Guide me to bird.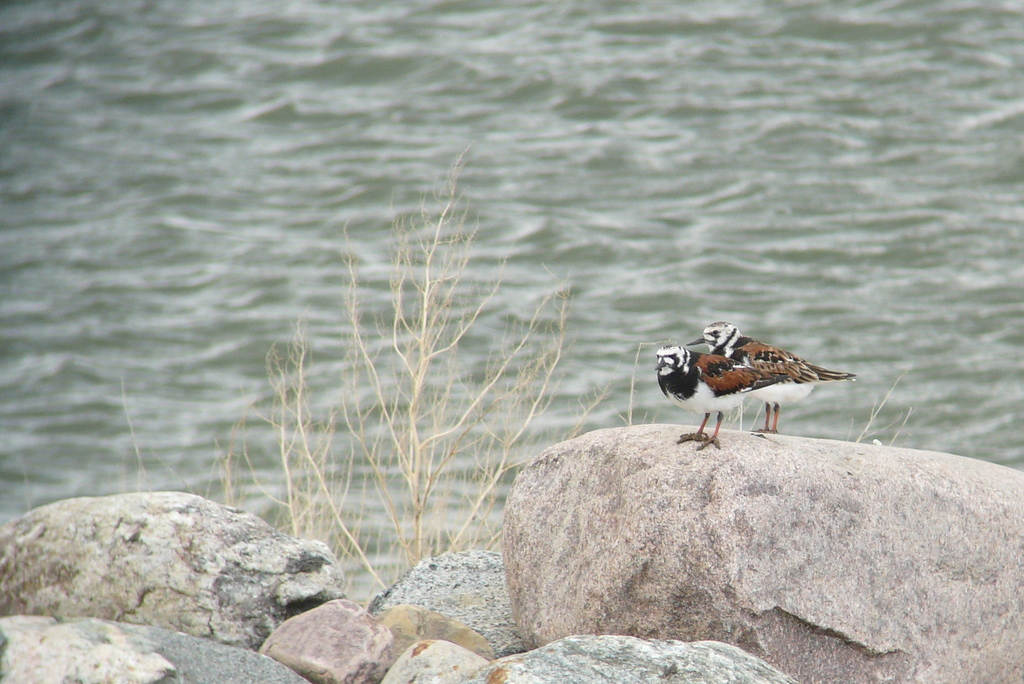
Guidance: rect(691, 319, 856, 434).
